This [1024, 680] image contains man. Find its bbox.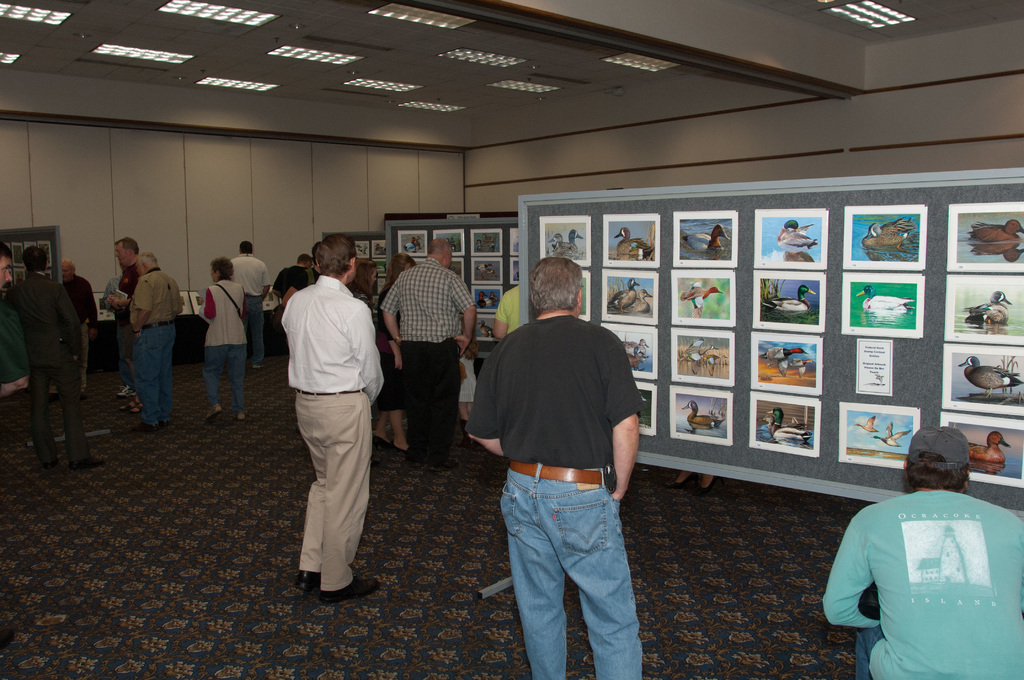
bbox(479, 270, 665, 677).
